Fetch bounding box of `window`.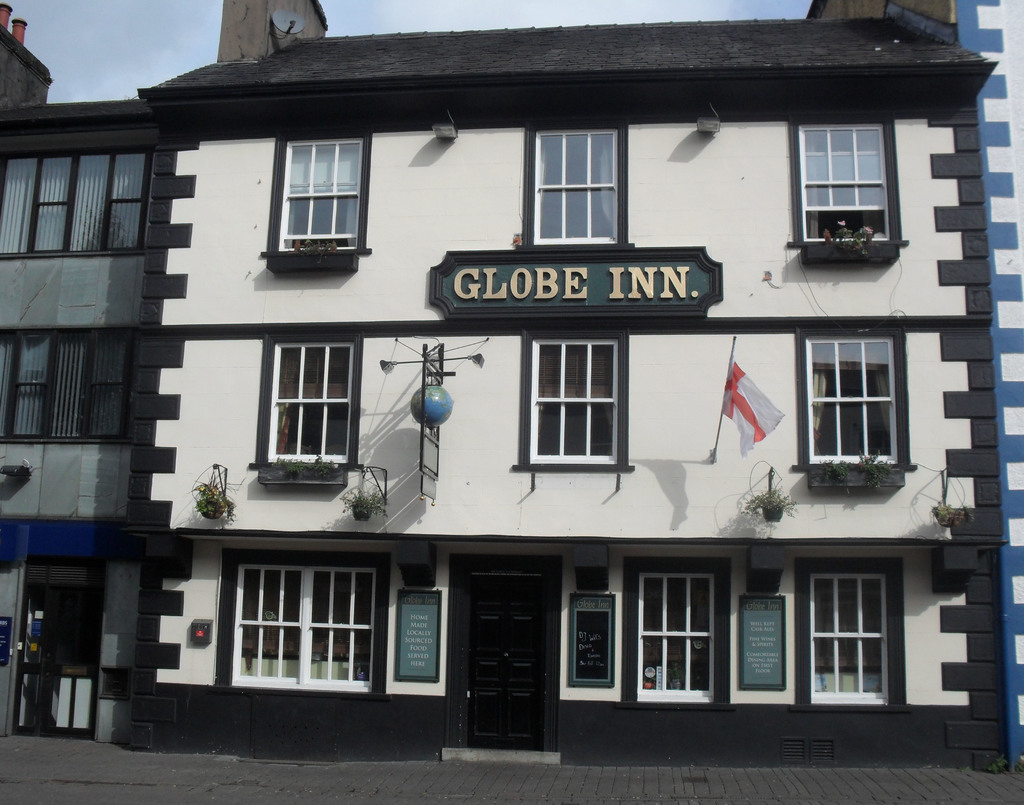
Bbox: {"left": 620, "top": 553, "right": 742, "bottom": 710}.
